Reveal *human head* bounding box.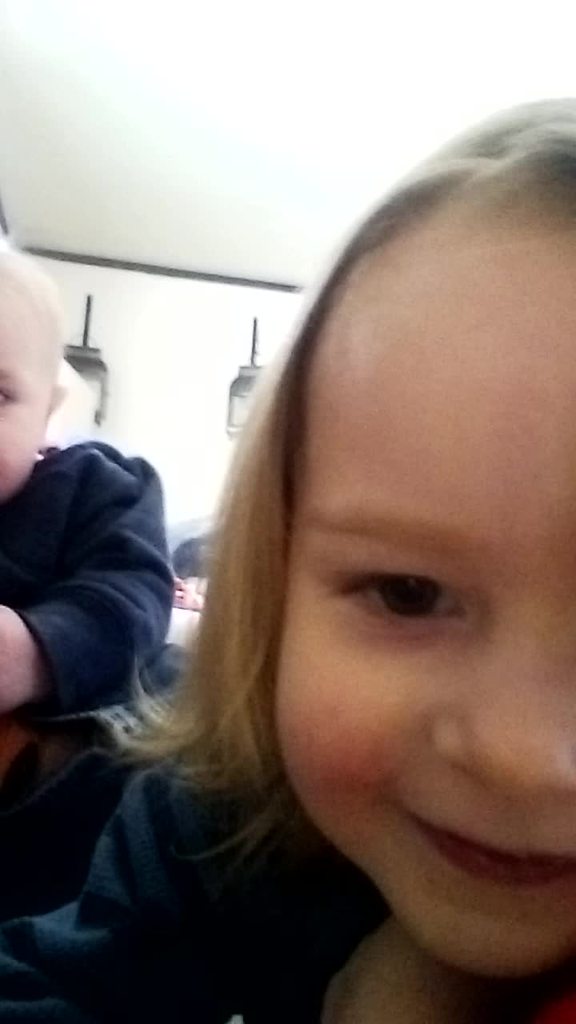
Revealed: rect(0, 237, 71, 502).
